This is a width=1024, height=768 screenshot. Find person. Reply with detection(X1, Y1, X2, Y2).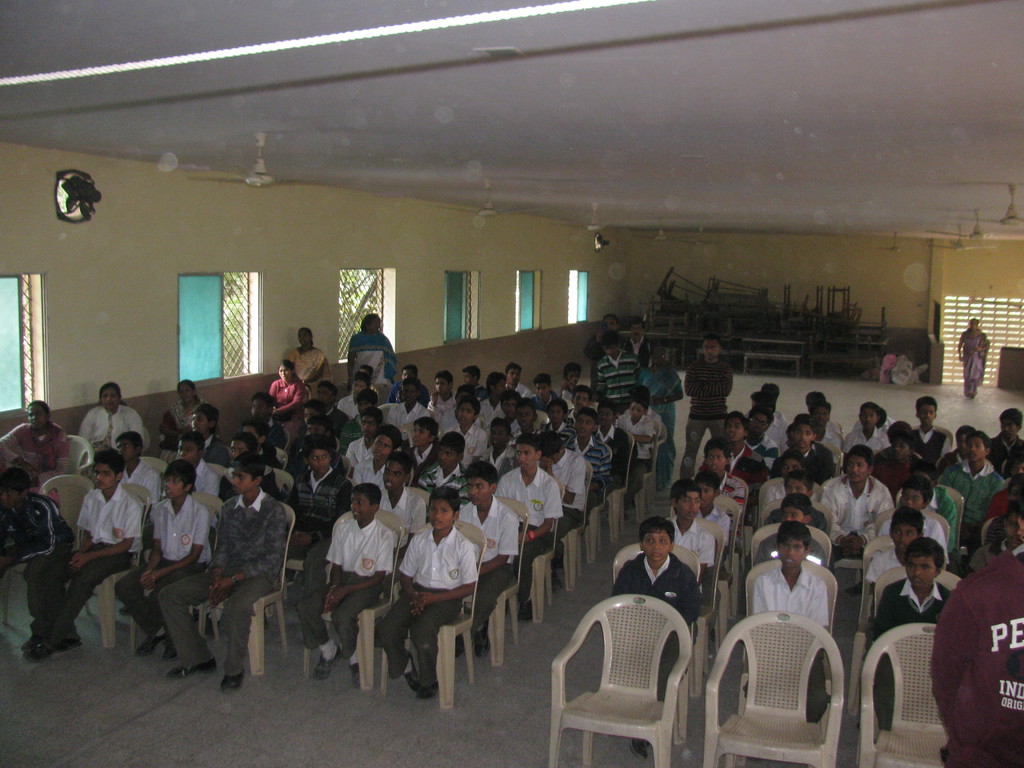
detection(290, 483, 388, 688).
